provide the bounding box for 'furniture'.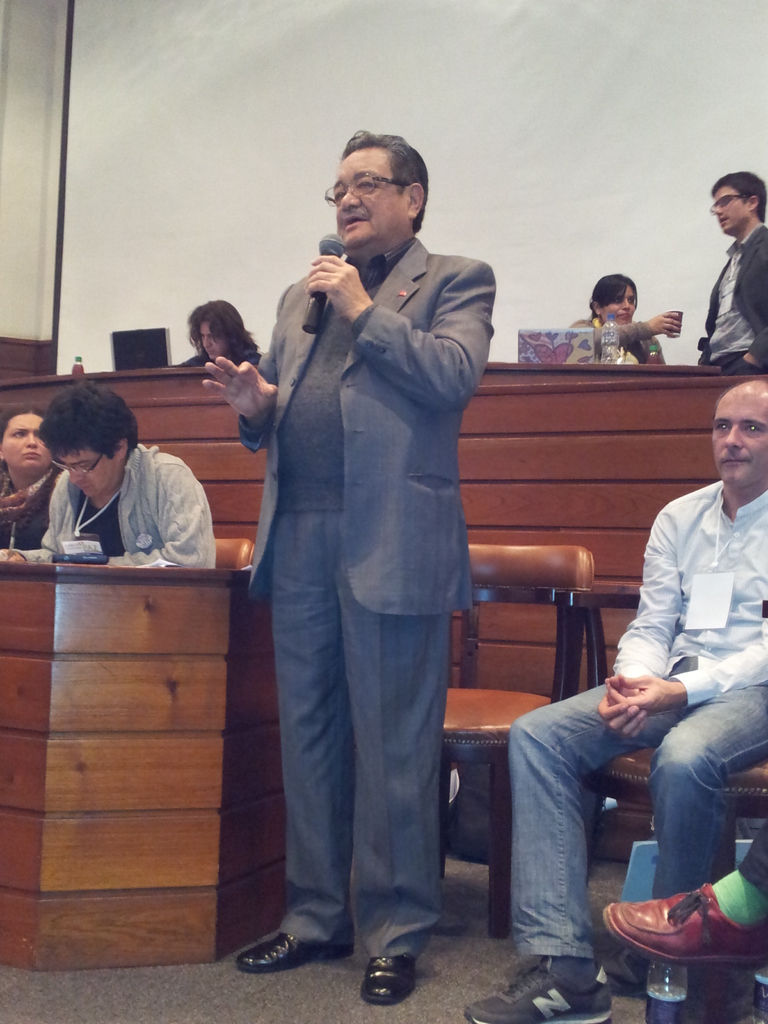
pyautogui.locateOnScreen(443, 540, 591, 933).
